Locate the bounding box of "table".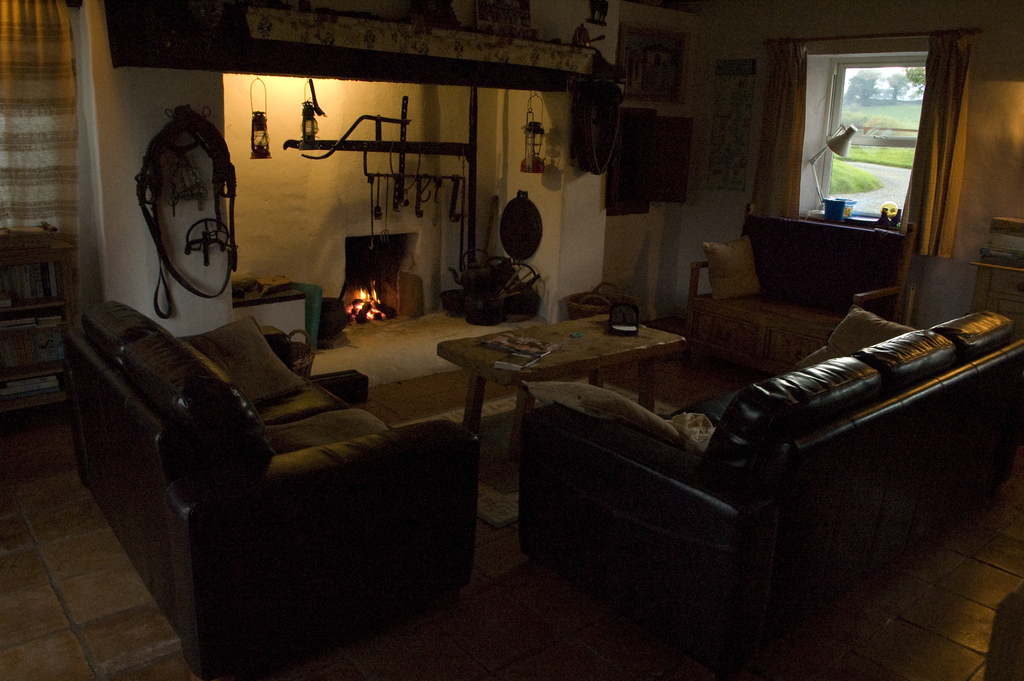
Bounding box: x1=424, y1=305, x2=726, y2=429.
